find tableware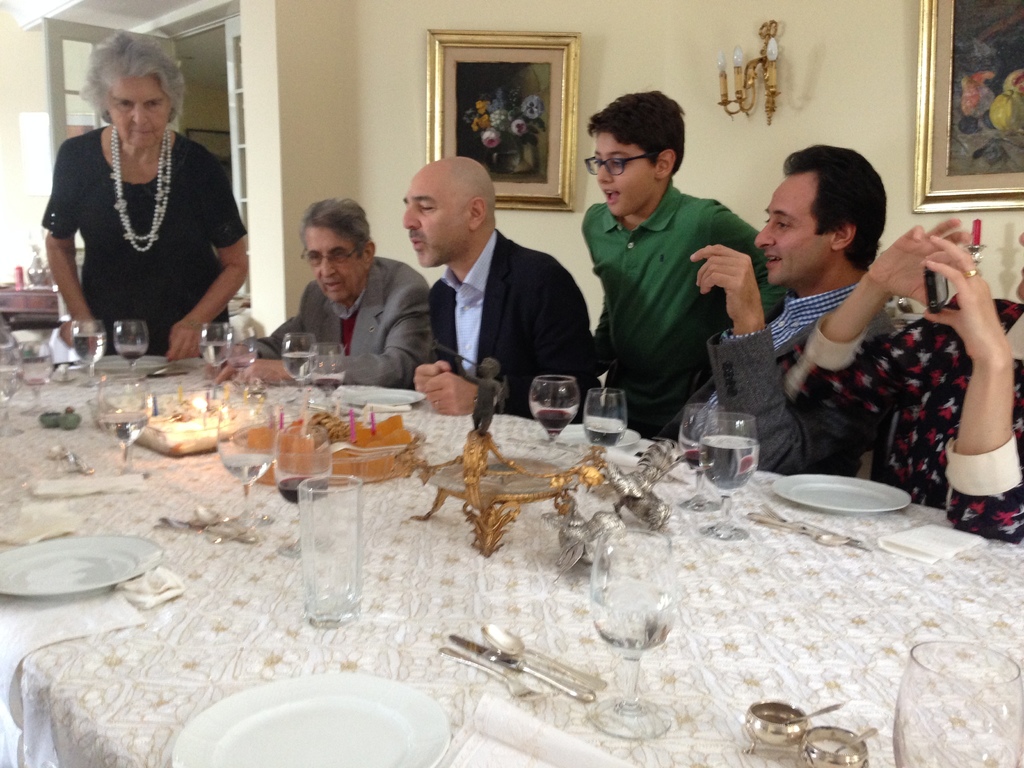
<region>452, 636, 599, 706</region>
